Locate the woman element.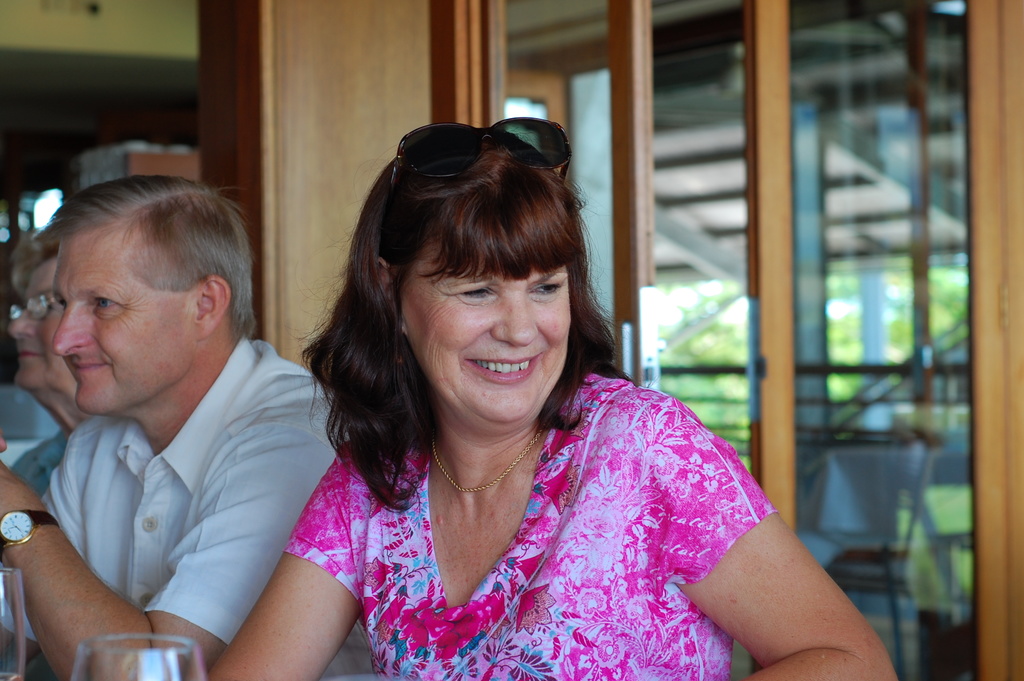
Element bbox: 0 219 101 511.
